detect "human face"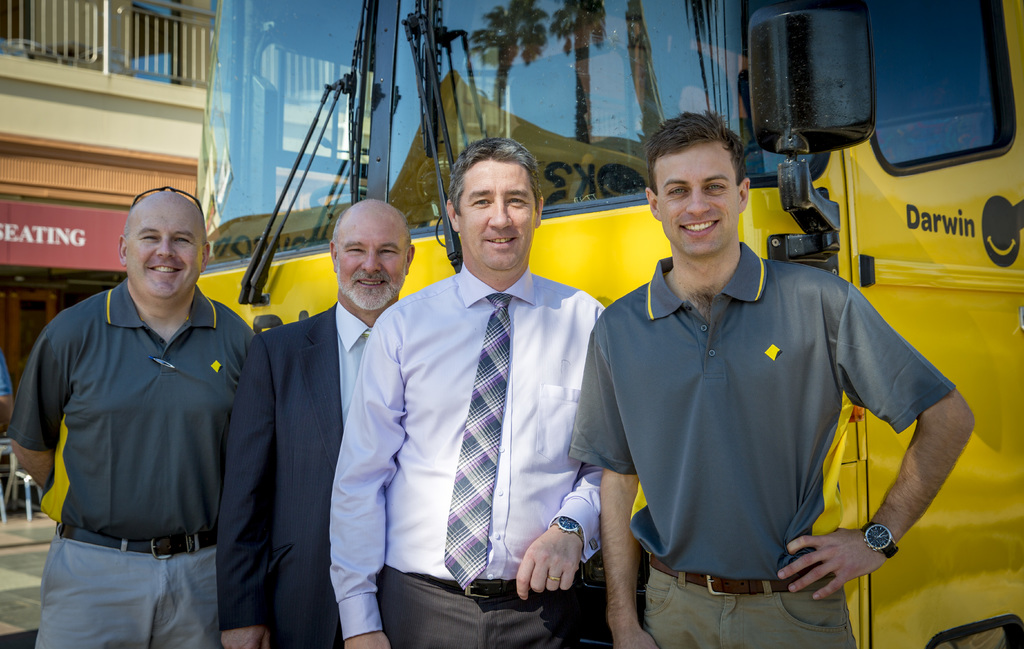
<bbox>336, 213, 406, 310</bbox>
